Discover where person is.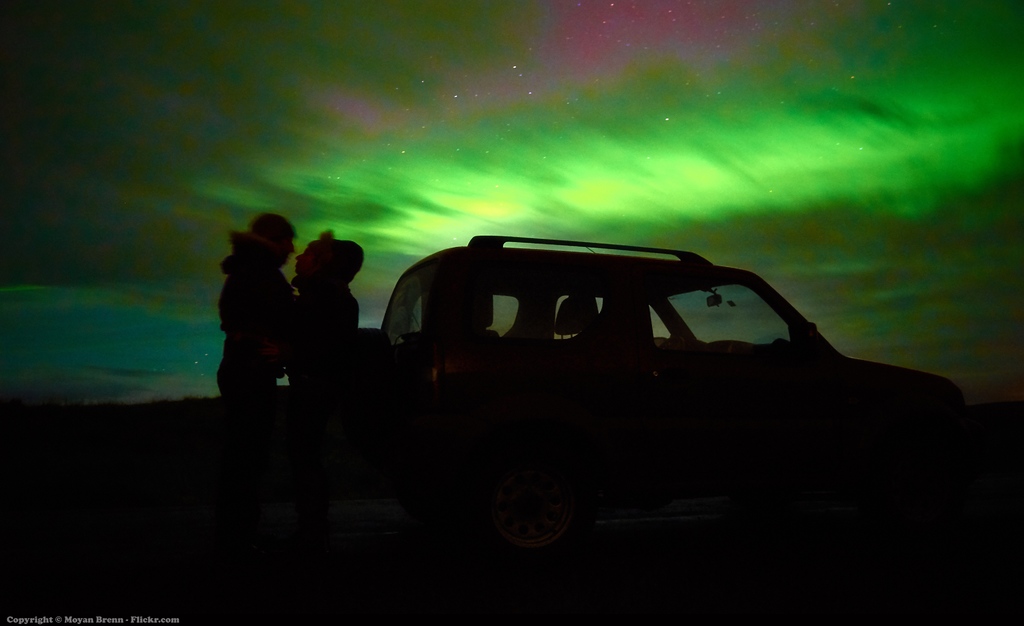
Discovered at BBox(209, 218, 289, 401).
